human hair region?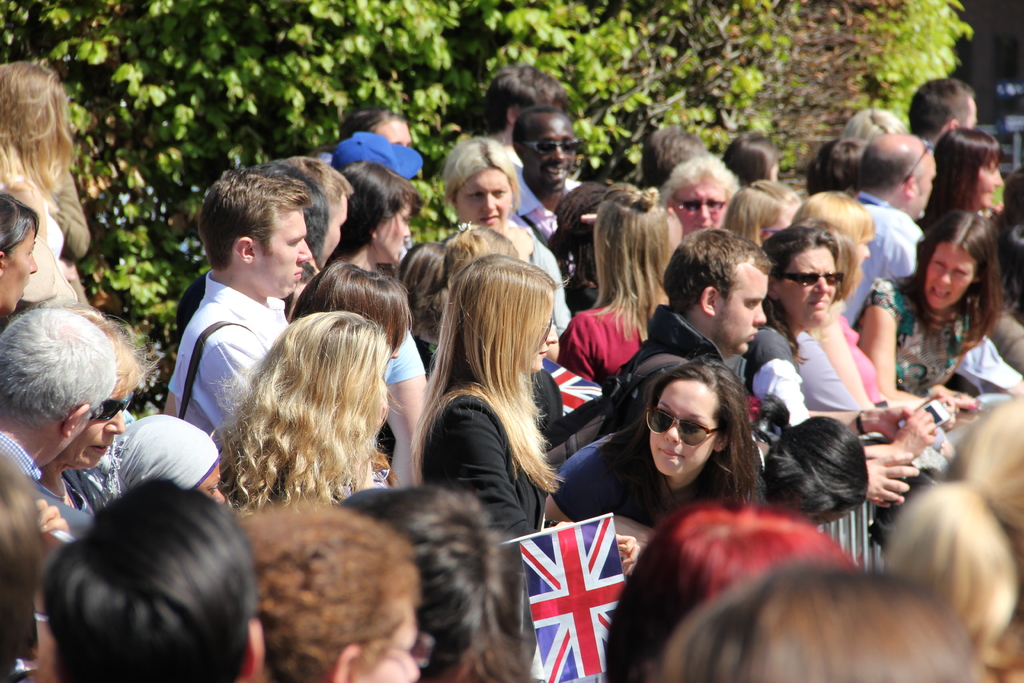
x1=211, y1=308, x2=396, y2=516
